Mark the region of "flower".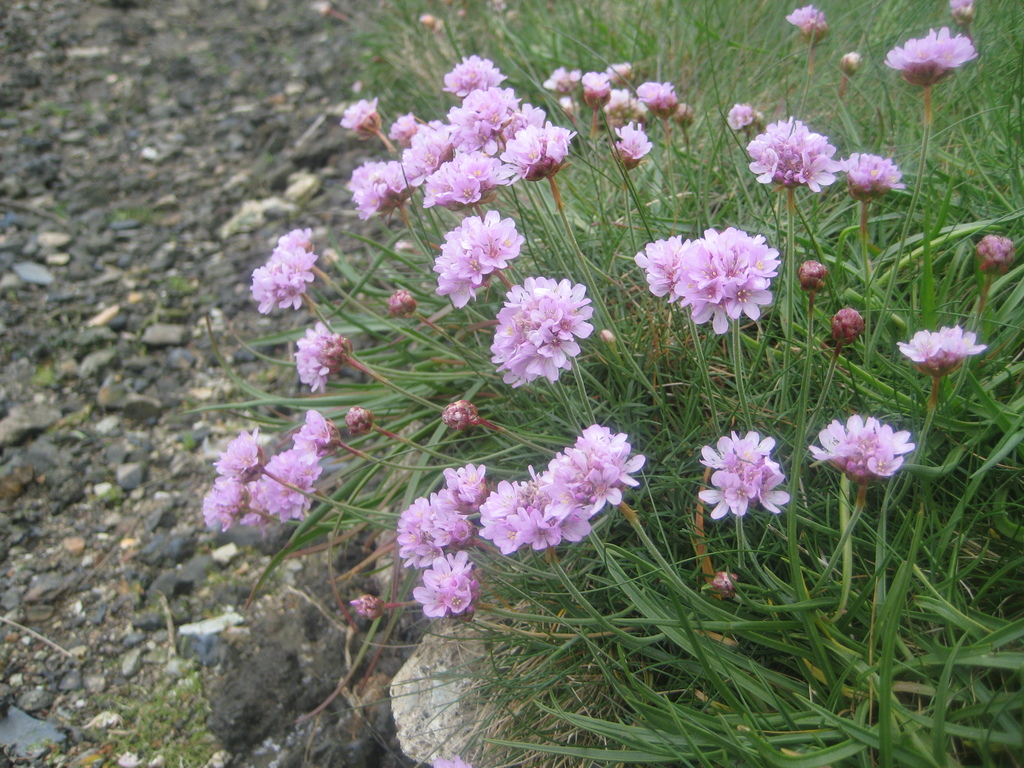
Region: bbox(429, 212, 516, 303).
